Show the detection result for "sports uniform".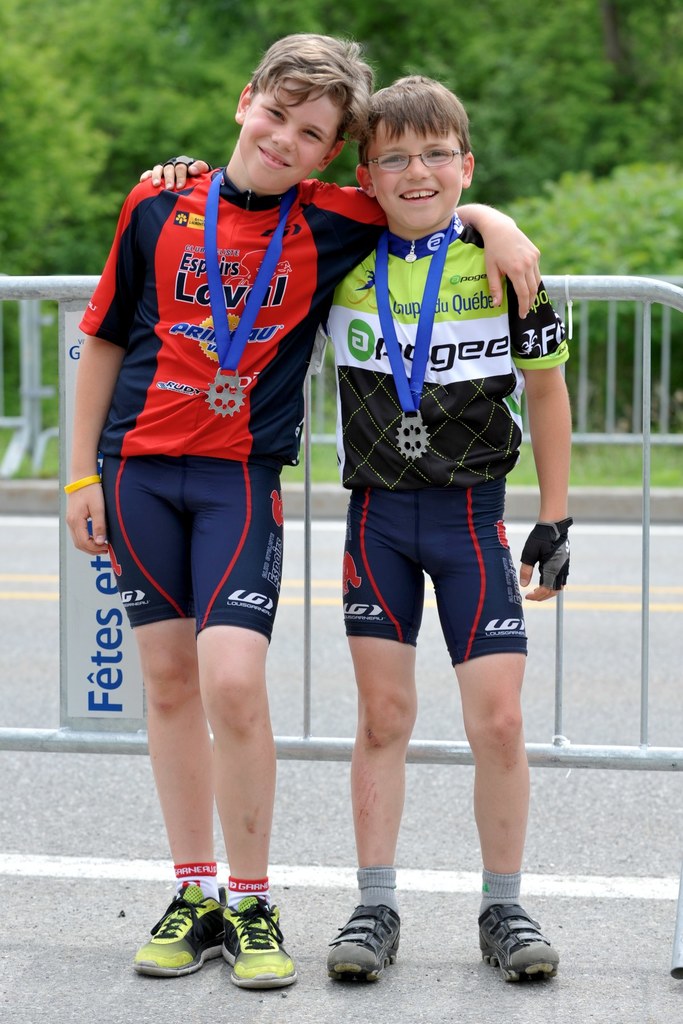
l=165, t=162, r=566, b=982.
